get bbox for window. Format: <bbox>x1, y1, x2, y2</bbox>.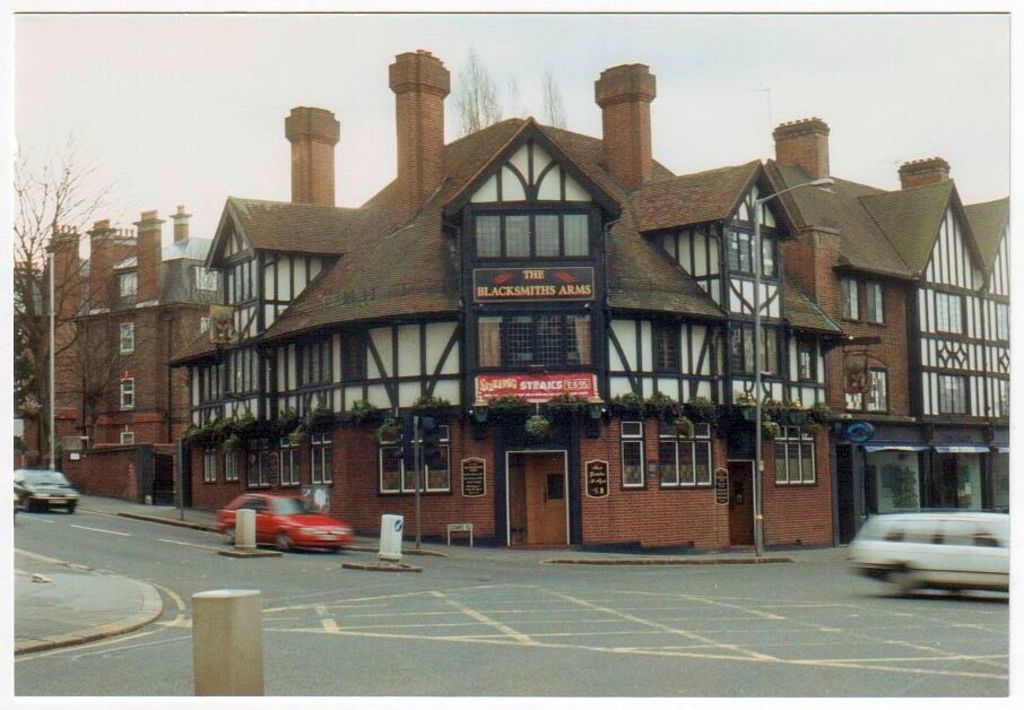
<bbox>773, 443, 816, 479</bbox>.
